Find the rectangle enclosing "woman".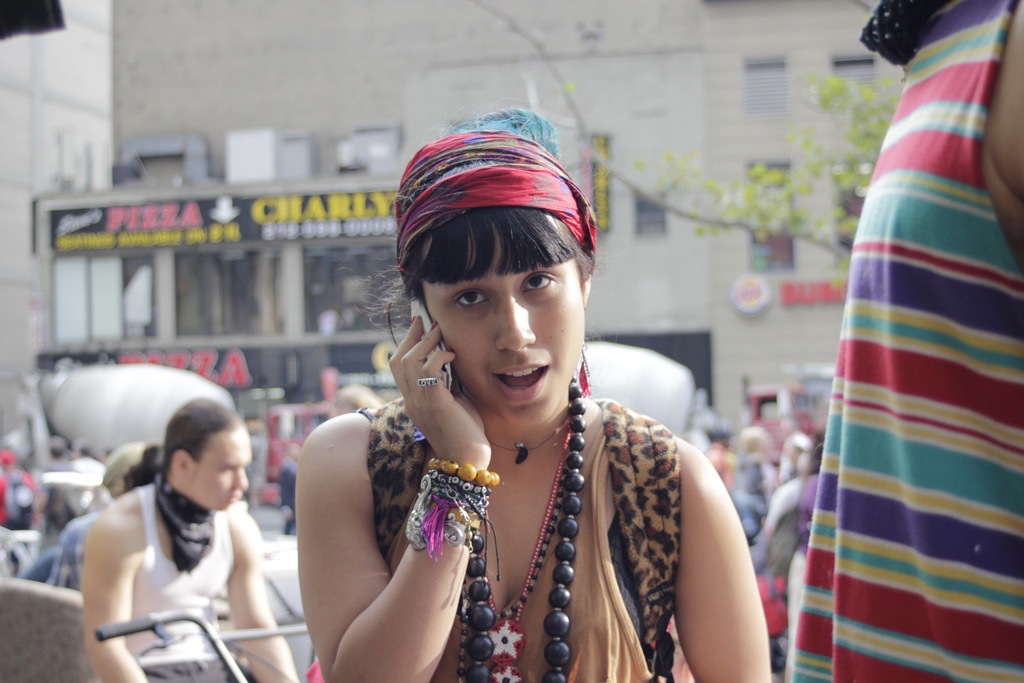
BBox(287, 111, 777, 680).
